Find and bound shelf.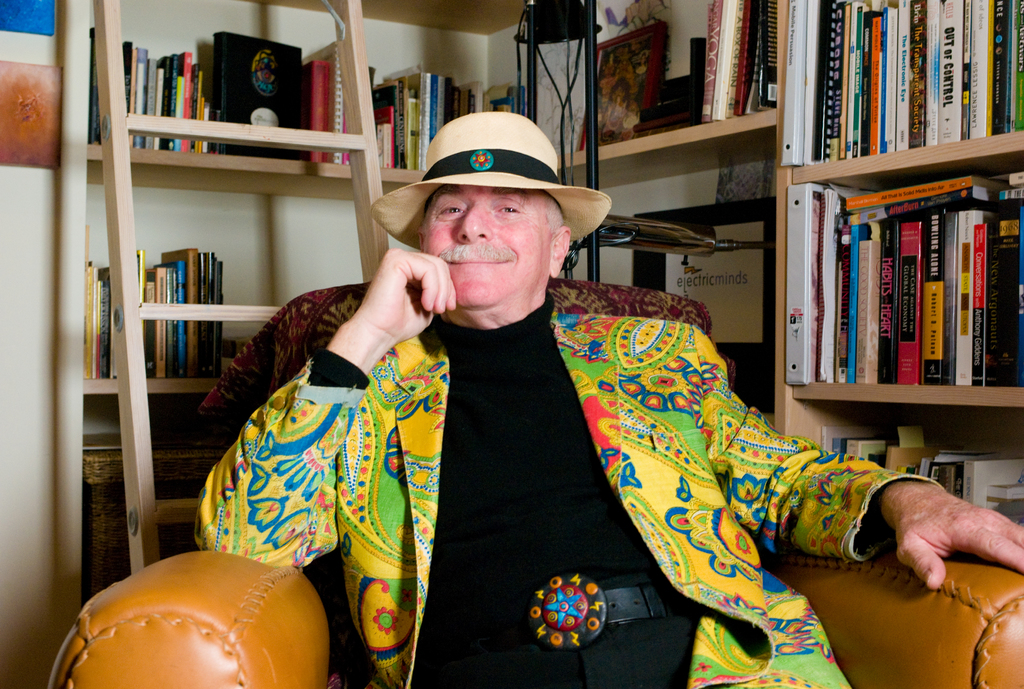
Bound: bbox(540, 0, 776, 158).
